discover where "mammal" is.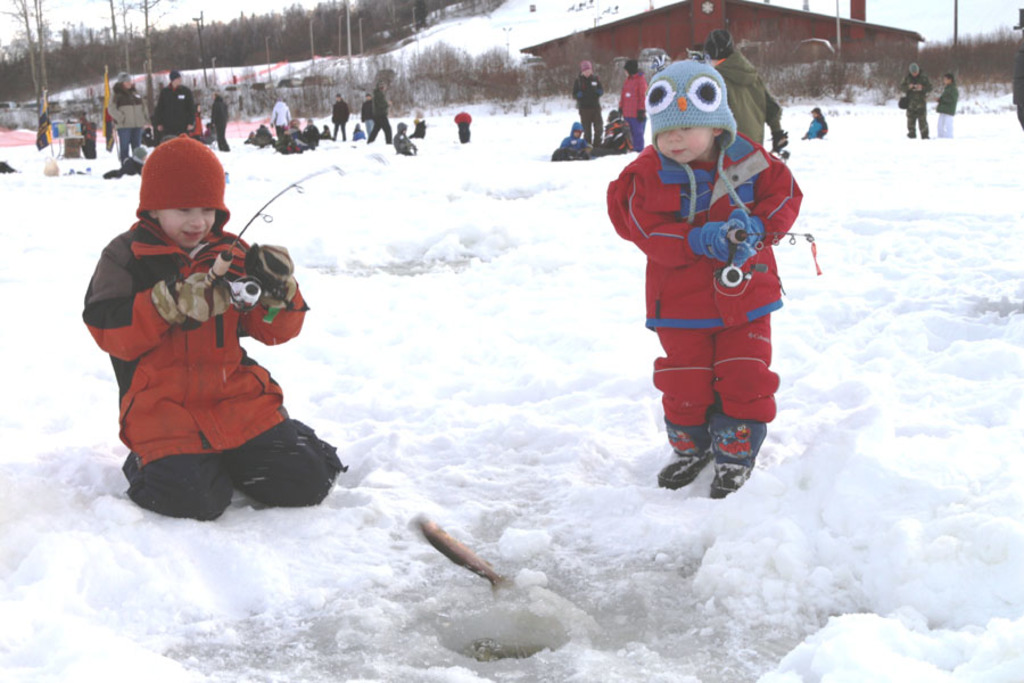
Discovered at (619,63,649,151).
